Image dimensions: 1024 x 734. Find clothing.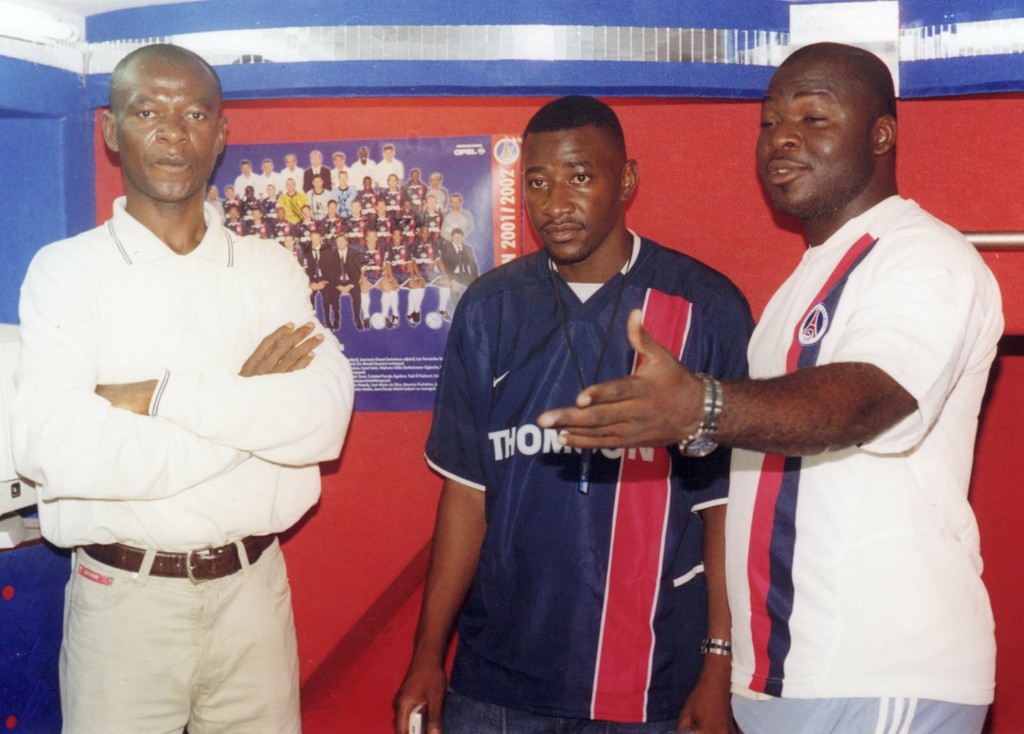
{"x1": 6, "y1": 184, "x2": 352, "y2": 733}.
